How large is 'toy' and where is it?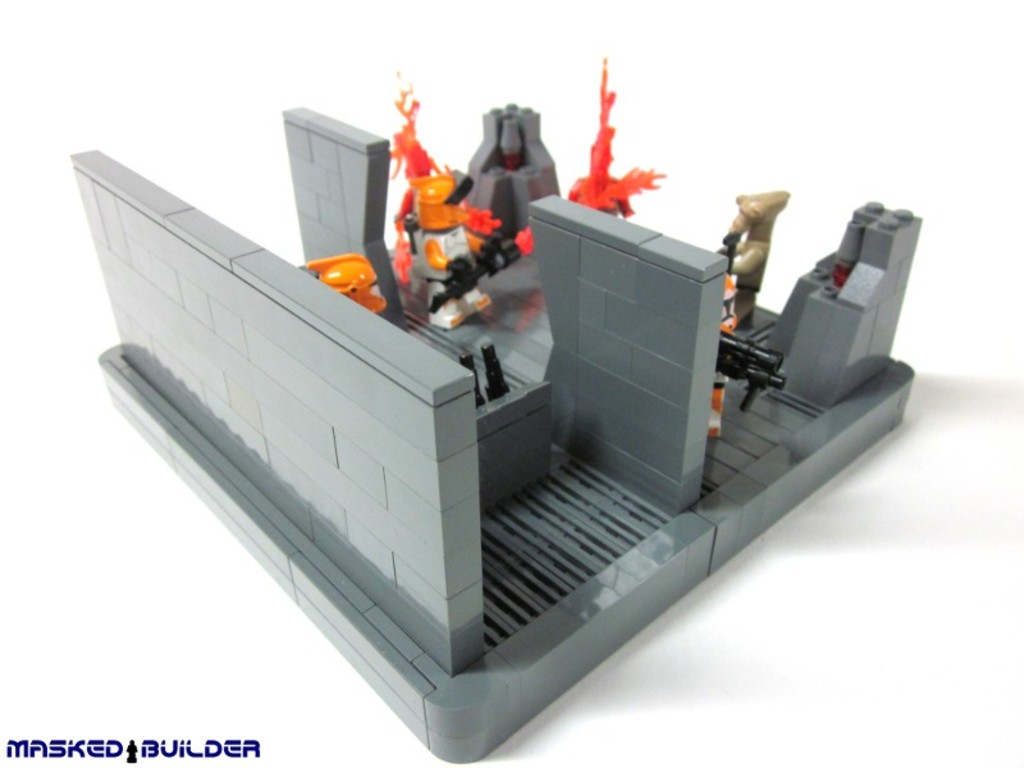
Bounding box: 705 379 739 454.
